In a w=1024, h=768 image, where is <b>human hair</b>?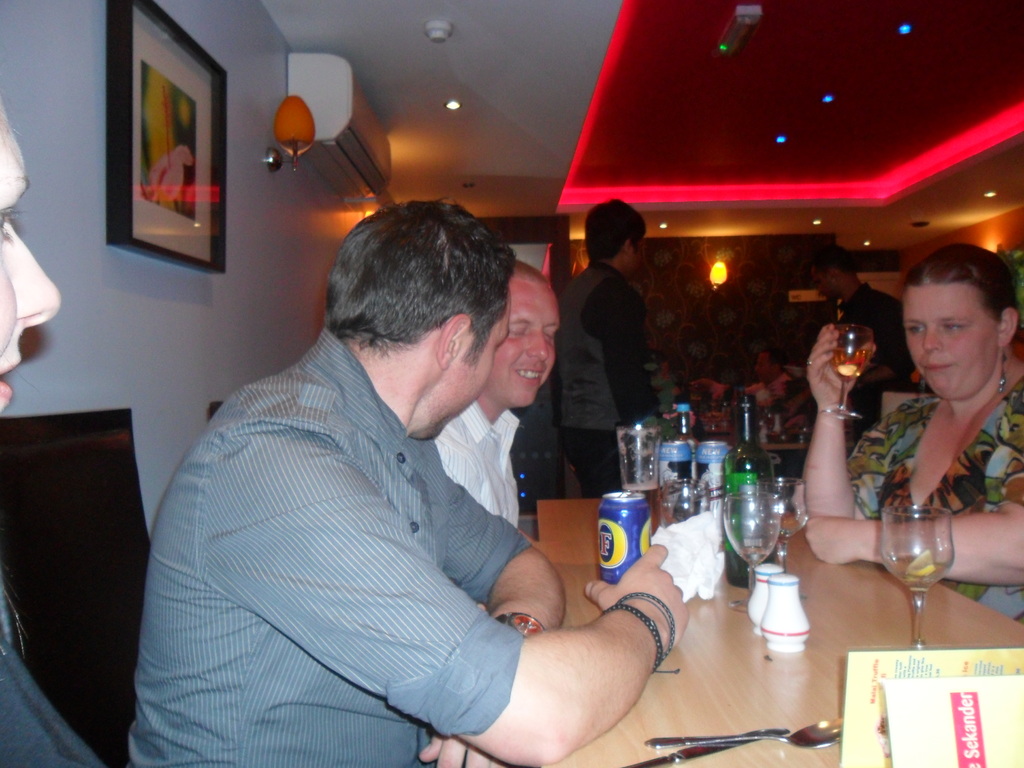
[902, 242, 1021, 326].
